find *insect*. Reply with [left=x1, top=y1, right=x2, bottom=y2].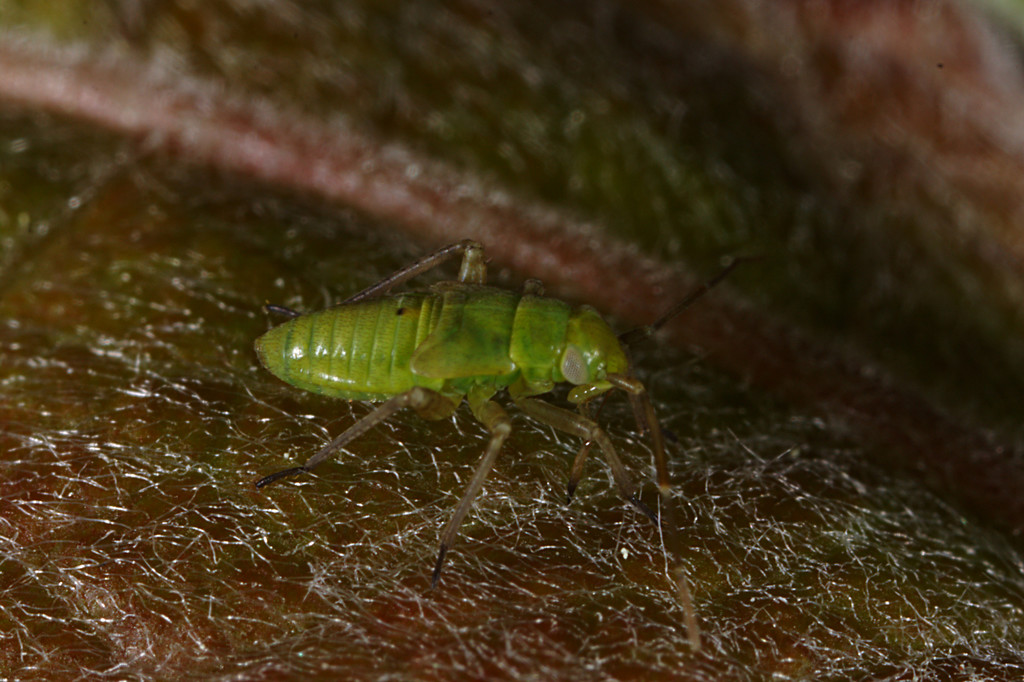
[left=252, top=236, right=736, bottom=582].
